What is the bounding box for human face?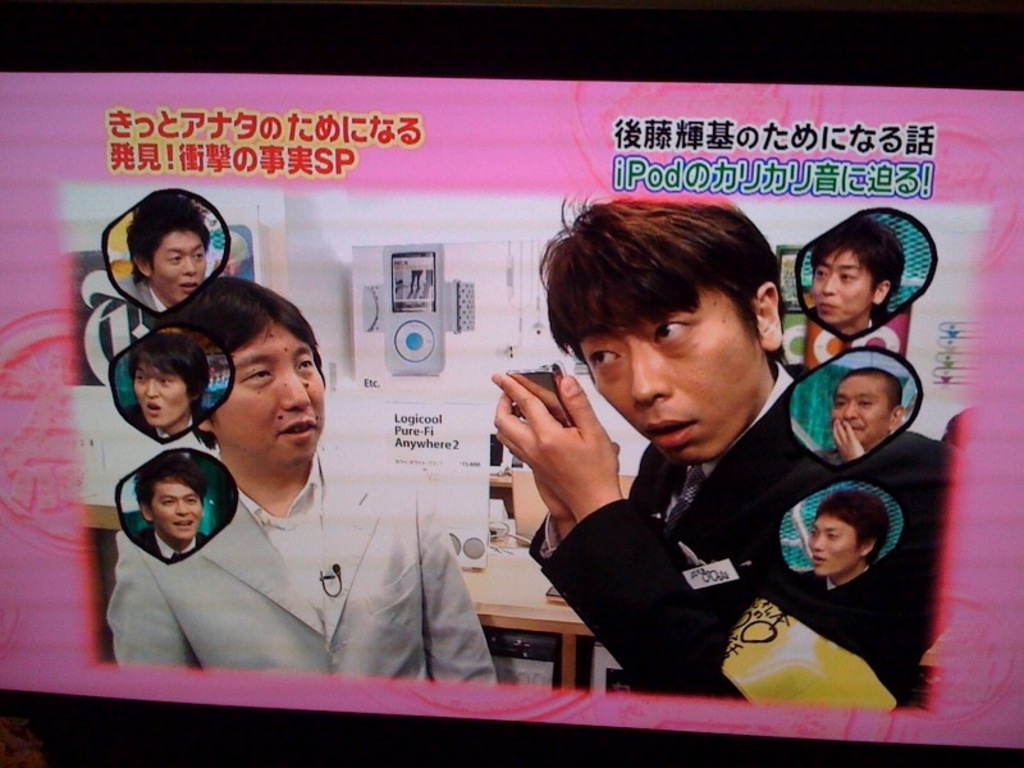
detection(829, 379, 890, 449).
